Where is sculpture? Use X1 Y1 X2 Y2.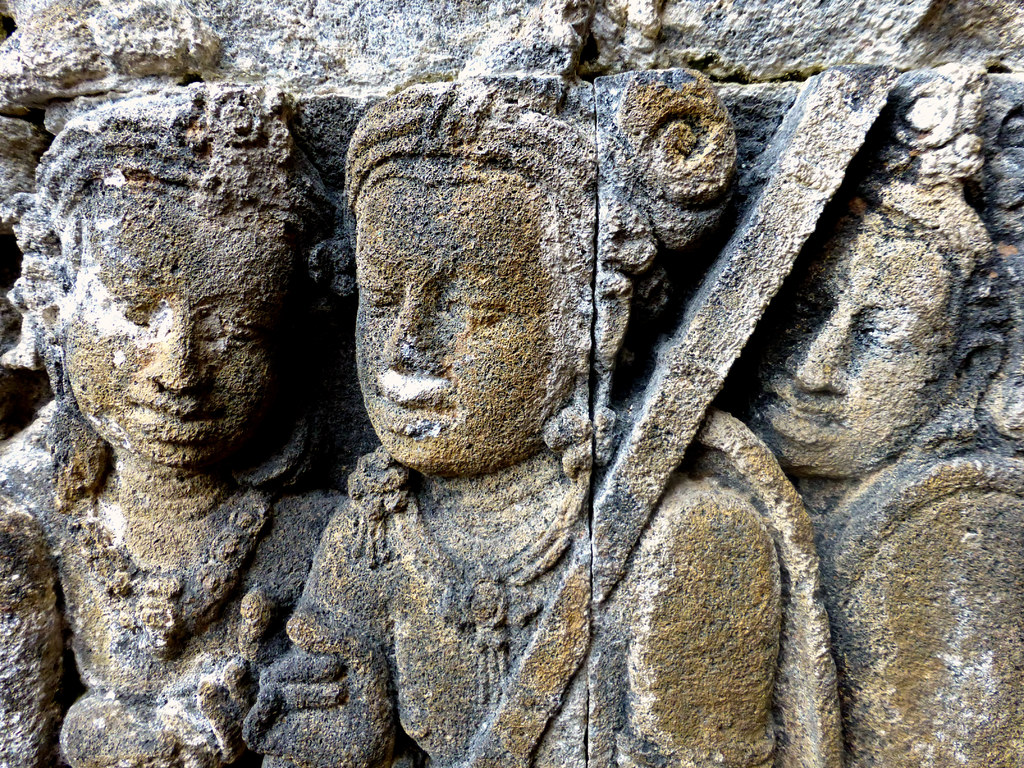
724 63 1023 767.
